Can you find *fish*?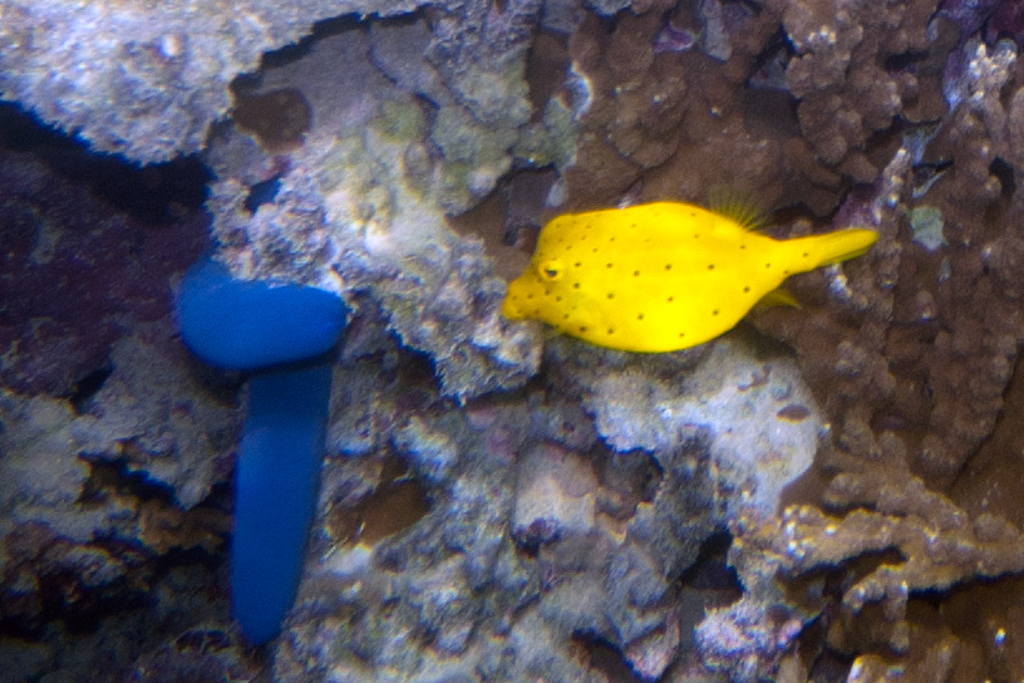
Yes, bounding box: select_region(506, 185, 855, 373).
